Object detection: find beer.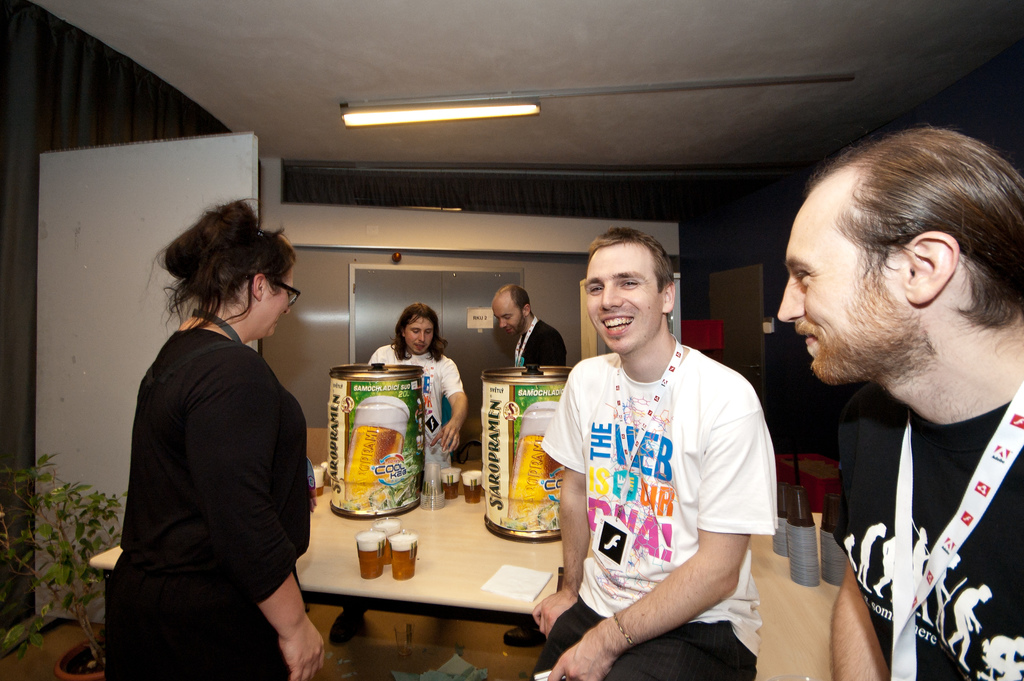
select_region(388, 531, 418, 580).
